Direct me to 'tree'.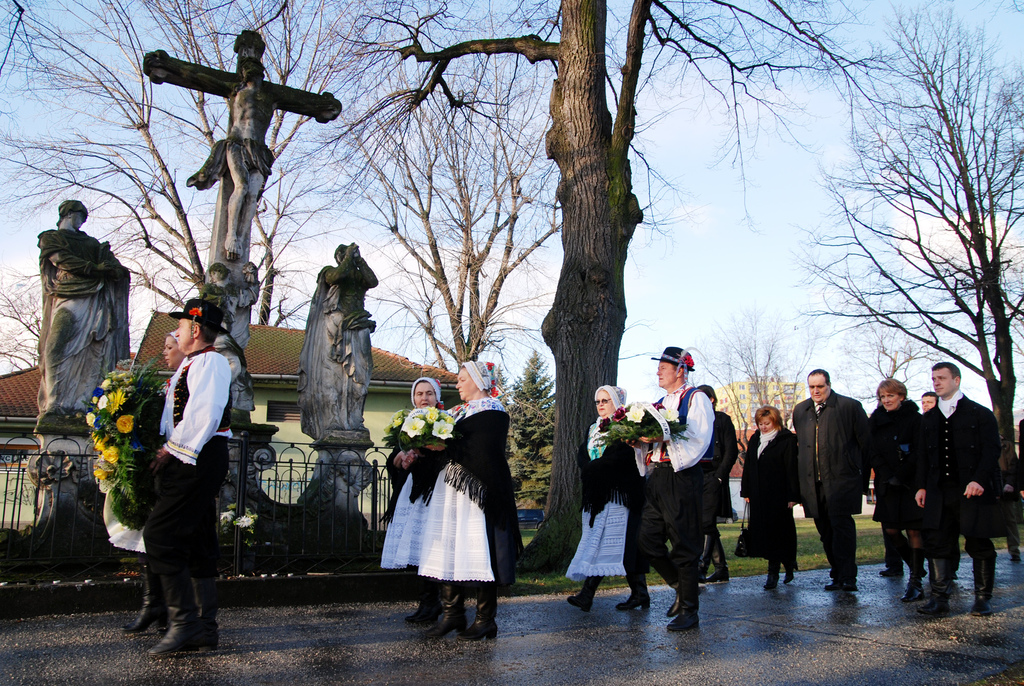
Direction: 0, 279, 55, 372.
